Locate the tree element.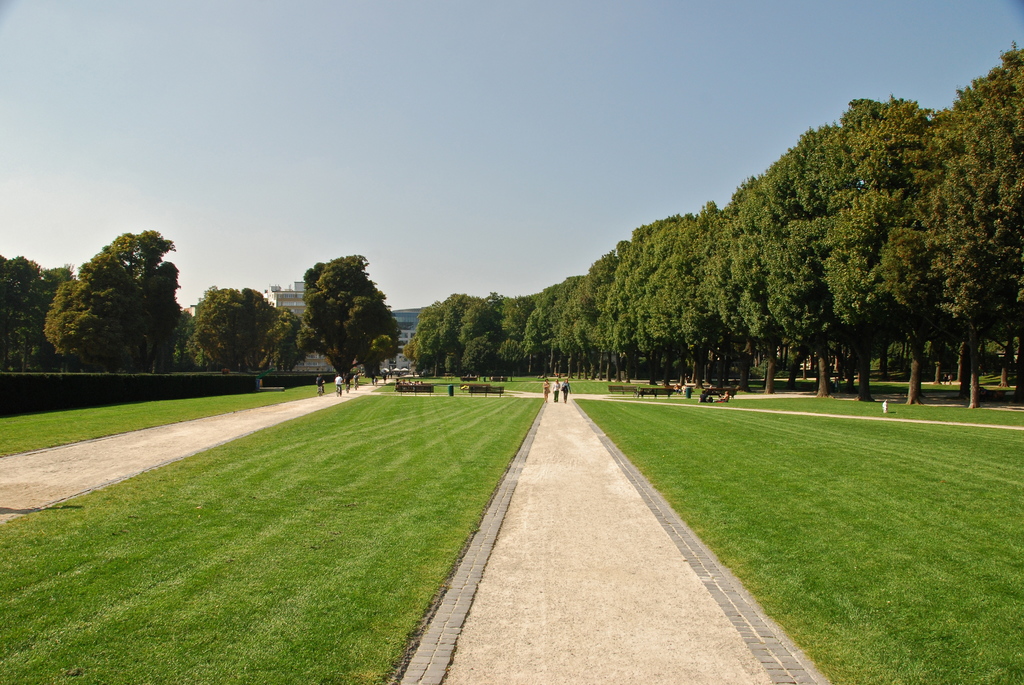
Element bbox: <bbox>97, 230, 178, 365</bbox>.
